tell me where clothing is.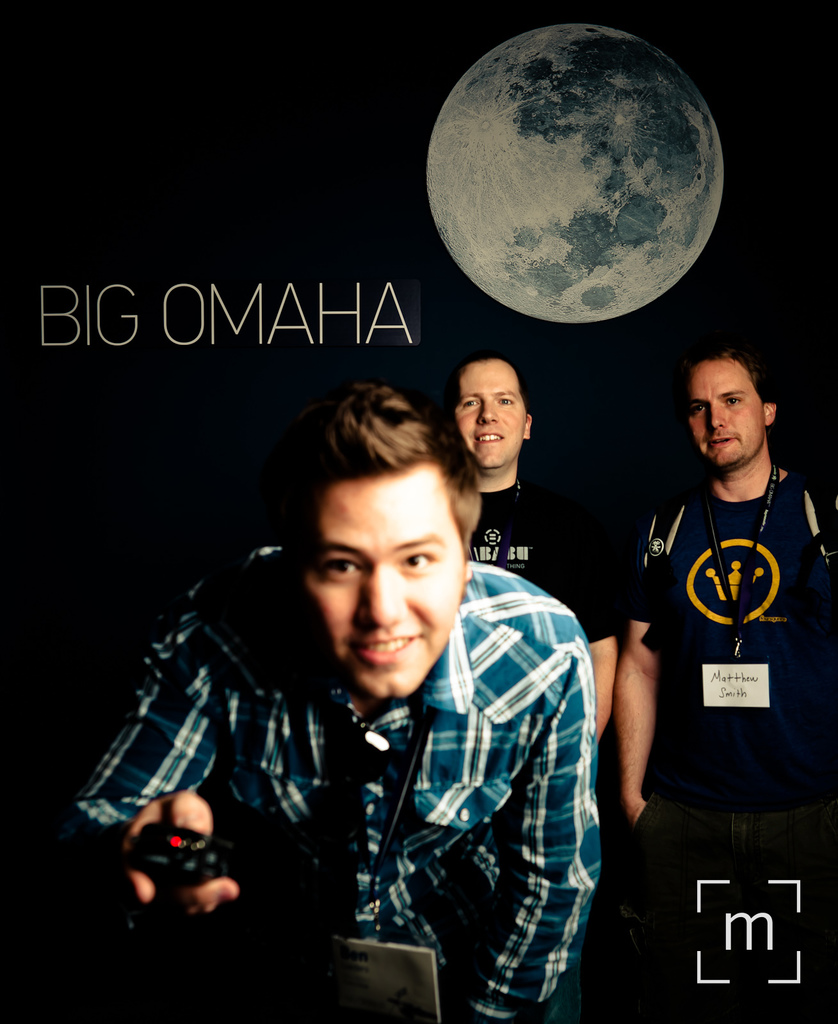
clothing is at [left=629, top=466, right=830, bottom=849].
